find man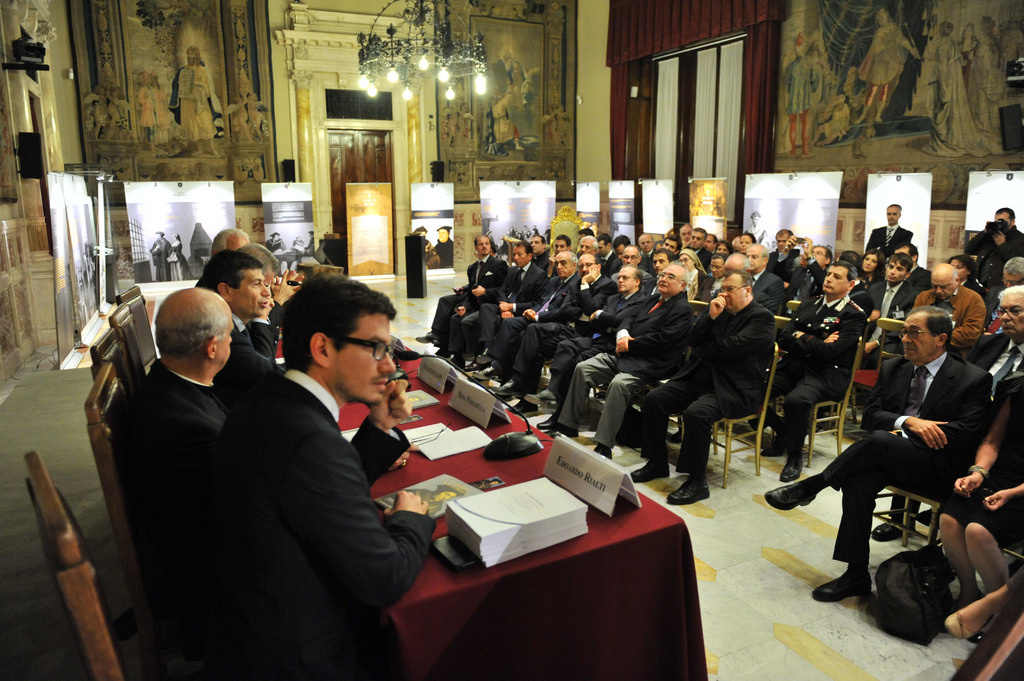
pyautogui.locateOnScreen(610, 233, 651, 276)
